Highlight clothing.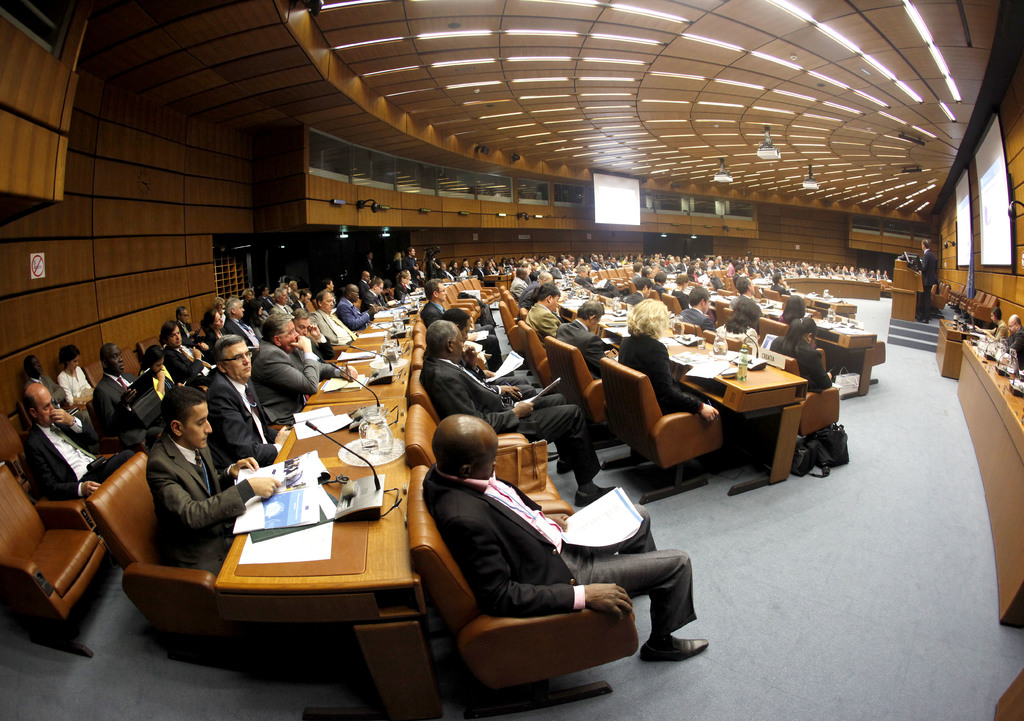
Highlighted region: (x1=680, y1=307, x2=718, y2=339).
